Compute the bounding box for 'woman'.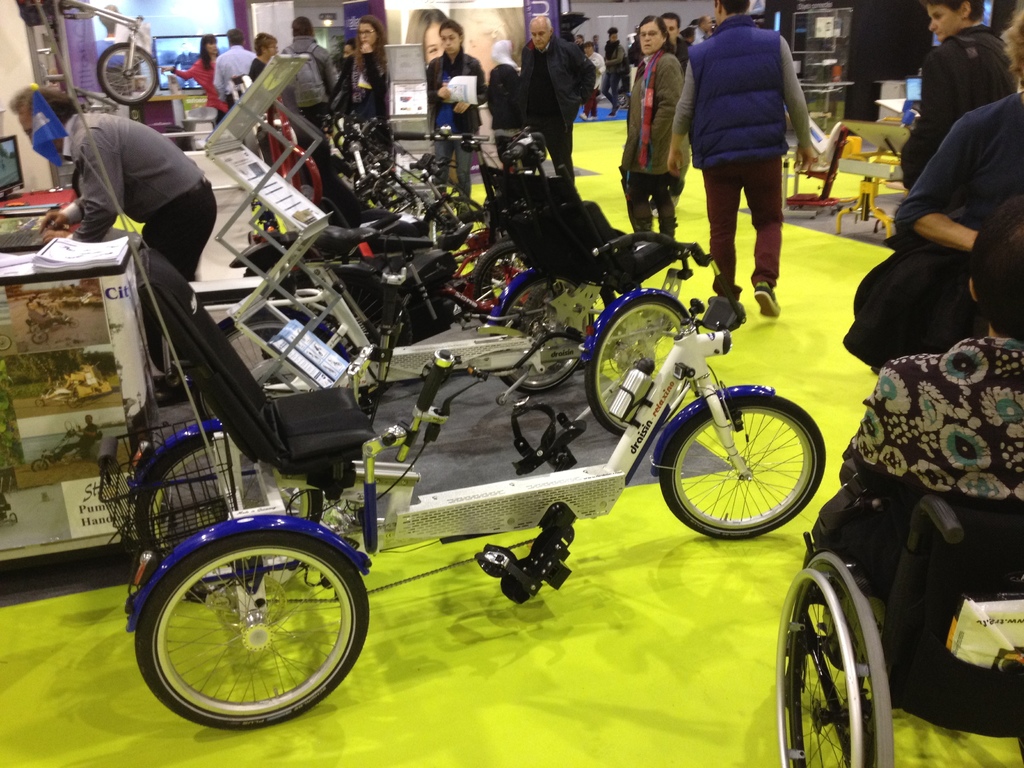
pyautogui.locateOnScreen(159, 31, 234, 129).
